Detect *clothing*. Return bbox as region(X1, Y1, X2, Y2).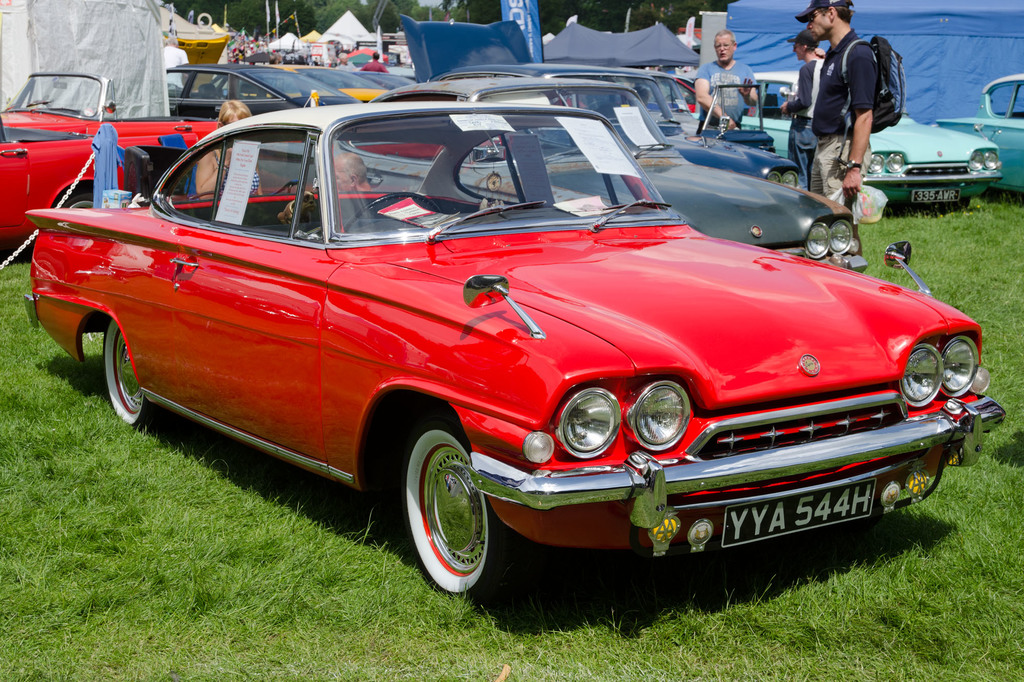
region(701, 28, 760, 146).
